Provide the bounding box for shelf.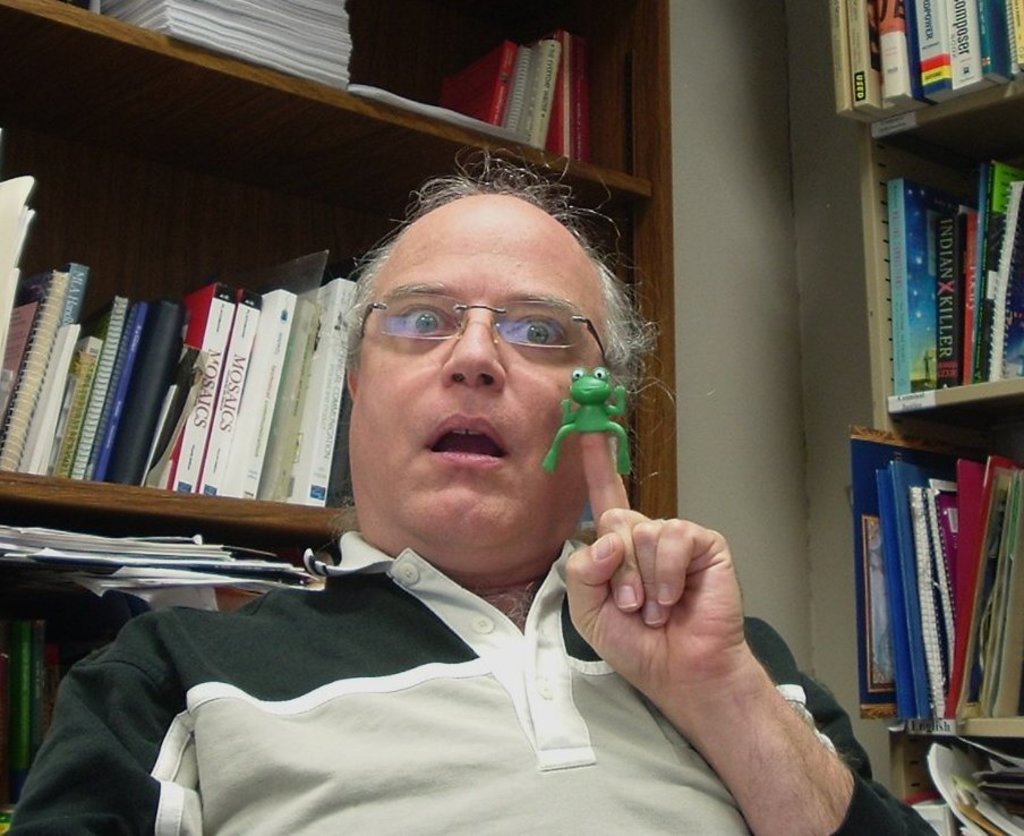
bbox=(0, 0, 676, 835).
